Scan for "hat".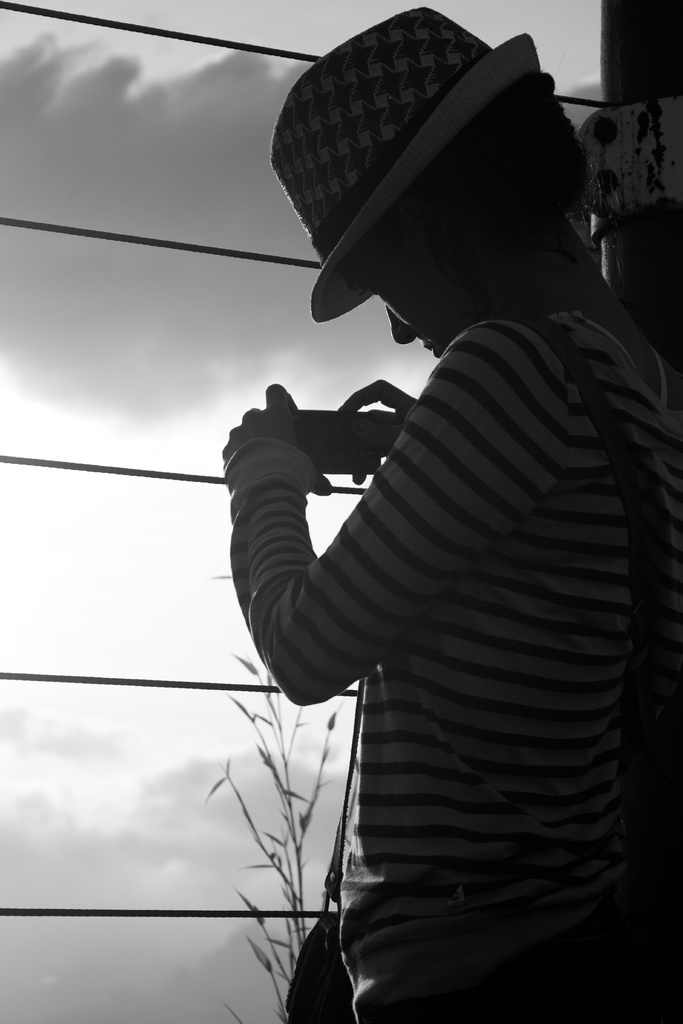
Scan result: x1=274, y1=9, x2=548, y2=323.
